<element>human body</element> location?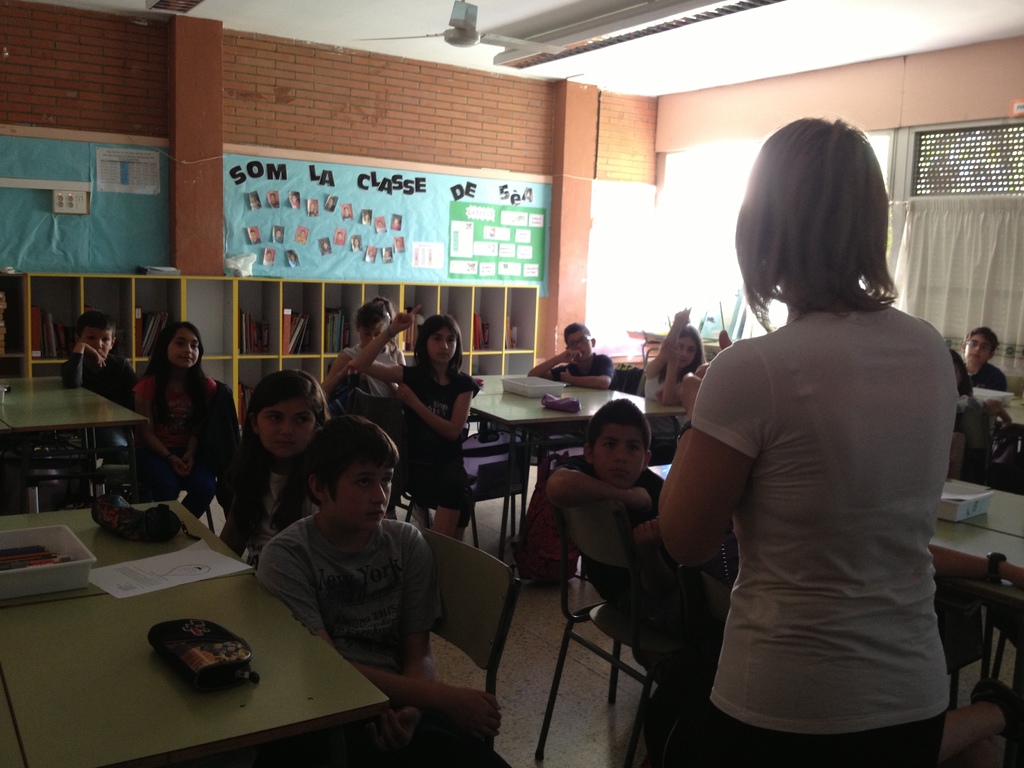
<region>541, 457, 741, 663</region>
